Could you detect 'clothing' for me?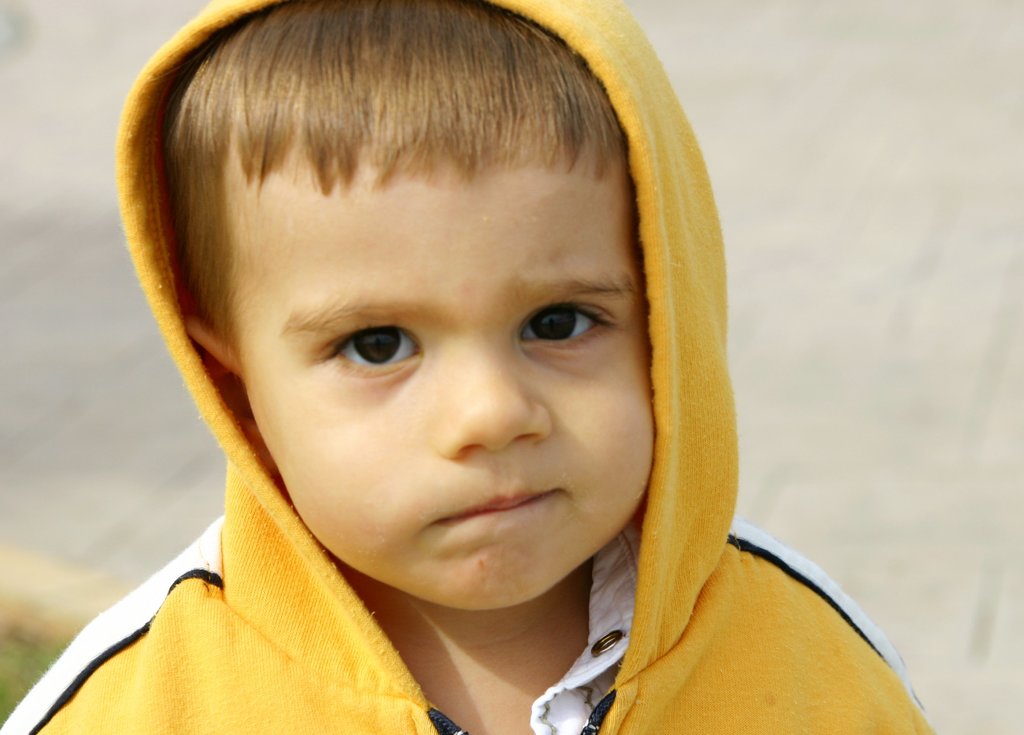
Detection result: 0/0/936/734.
